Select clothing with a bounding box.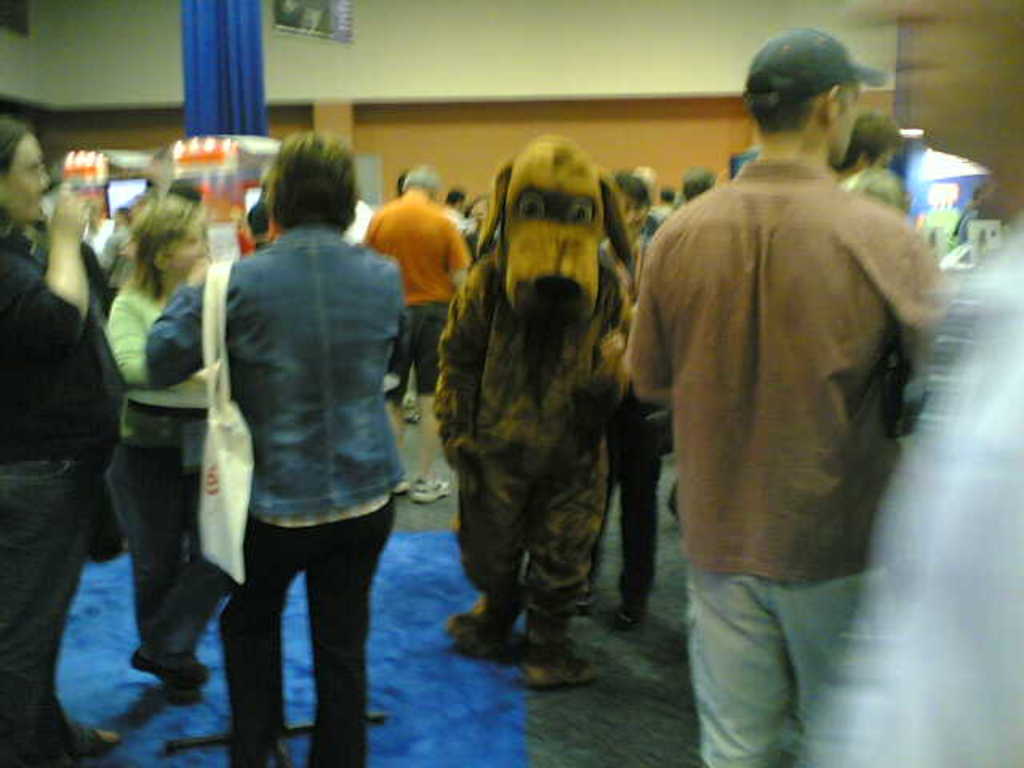
rect(640, 94, 944, 677).
